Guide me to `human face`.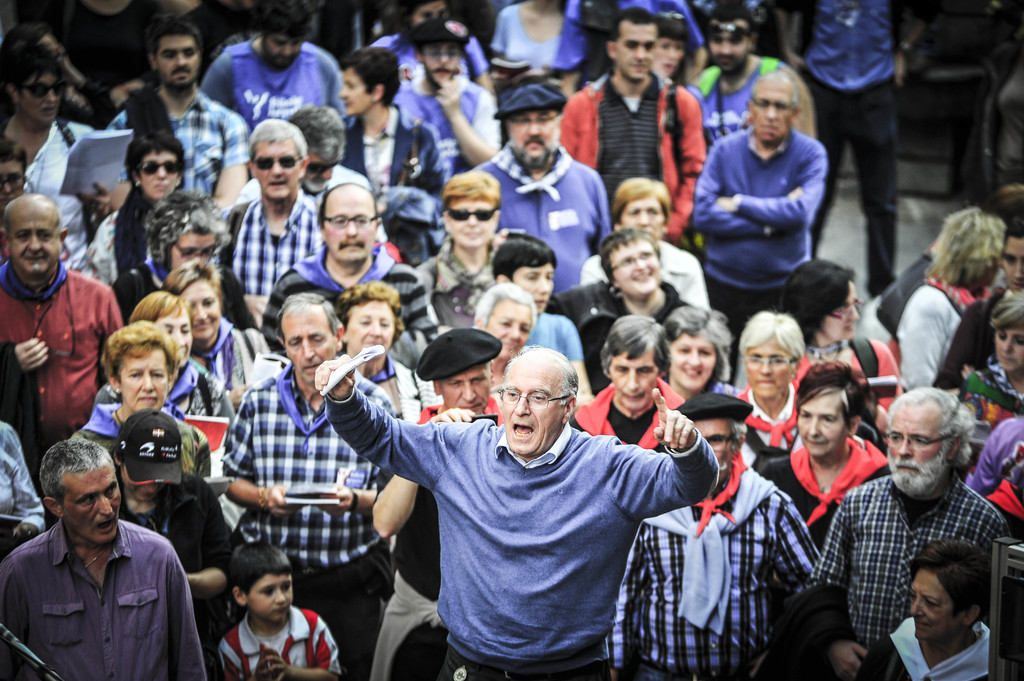
Guidance: bbox(506, 364, 560, 453).
